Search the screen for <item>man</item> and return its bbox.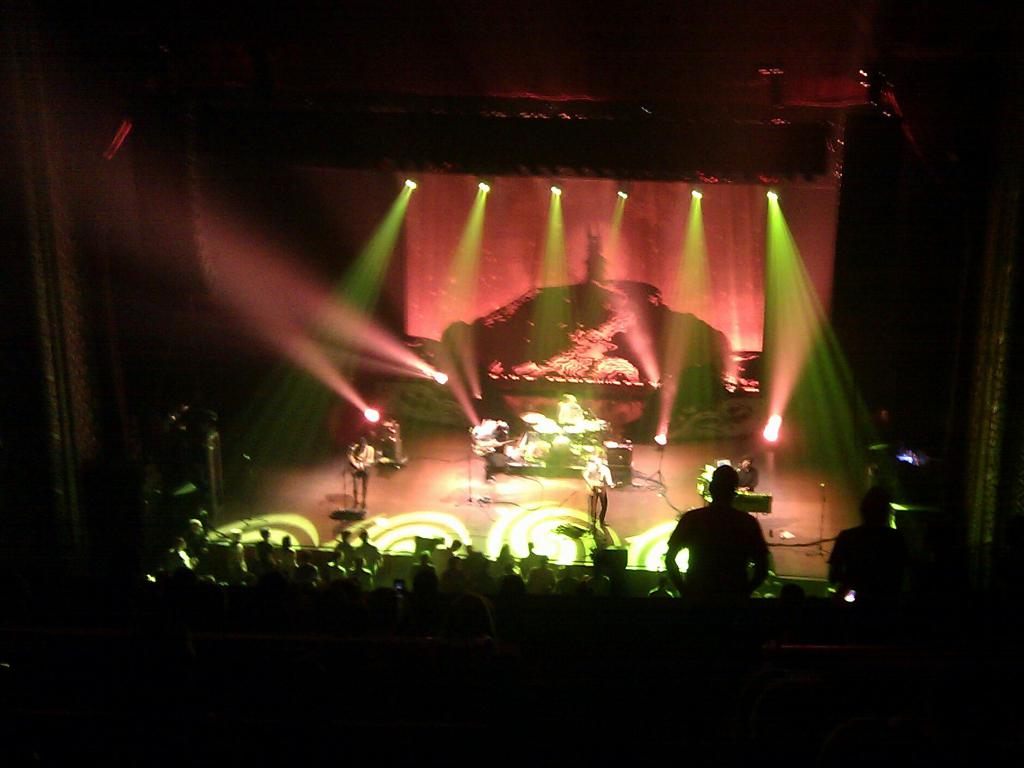
Found: detection(735, 454, 760, 494).
